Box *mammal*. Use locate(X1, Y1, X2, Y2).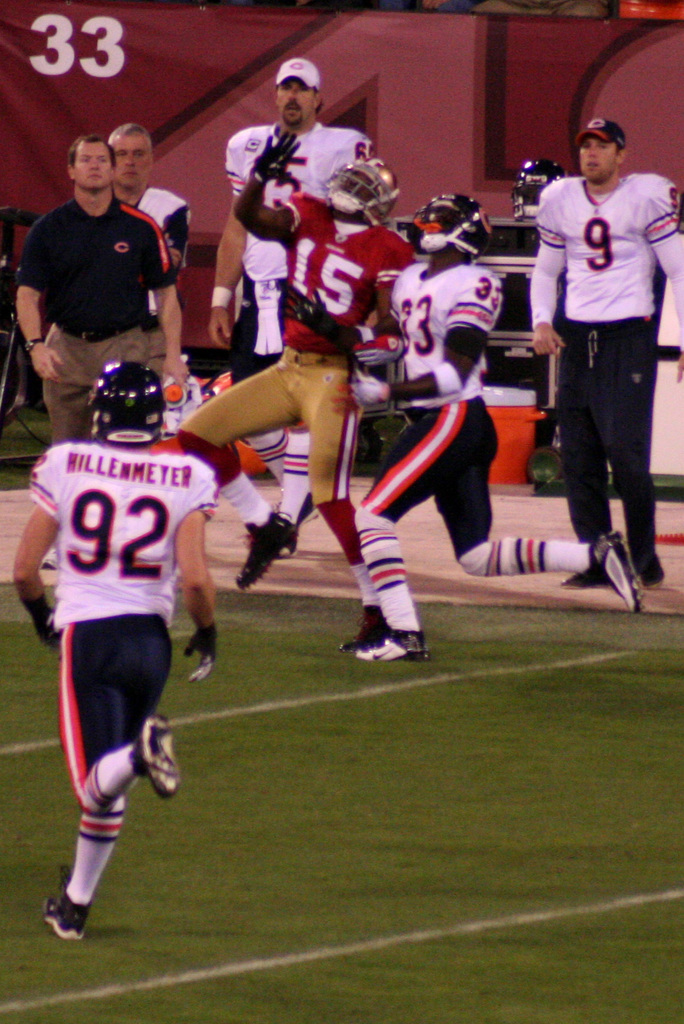
locate(109, 125, 195, 414).
